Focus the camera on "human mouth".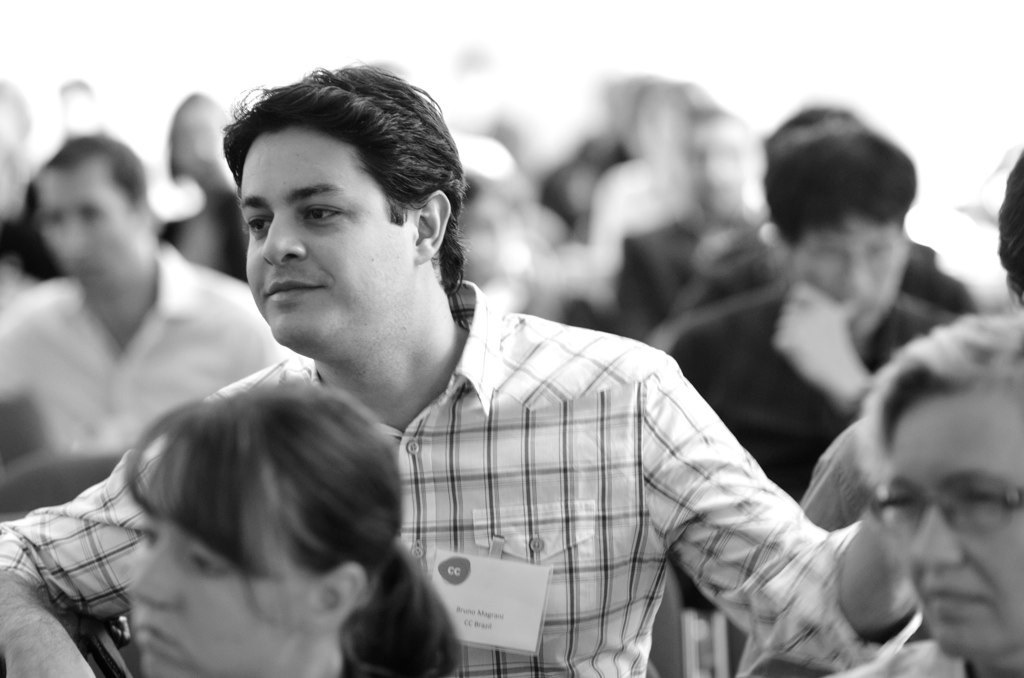
Focus region: Rect(261, 271, 330, 307).
